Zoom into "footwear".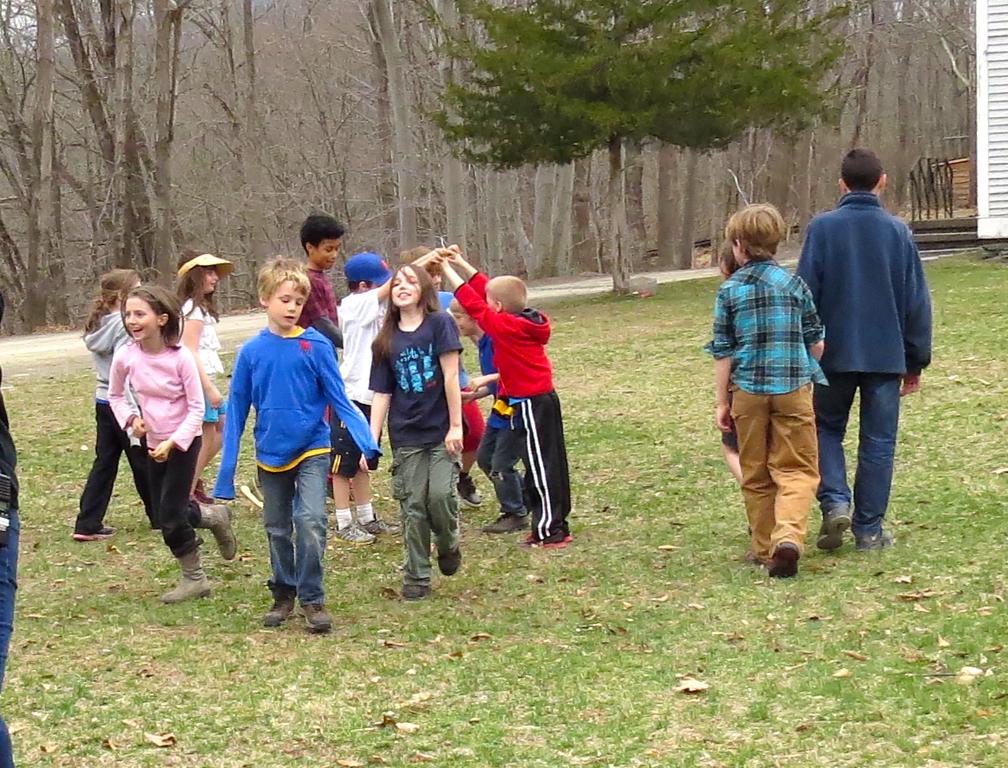
Zoom target: 78,519,110,540.
